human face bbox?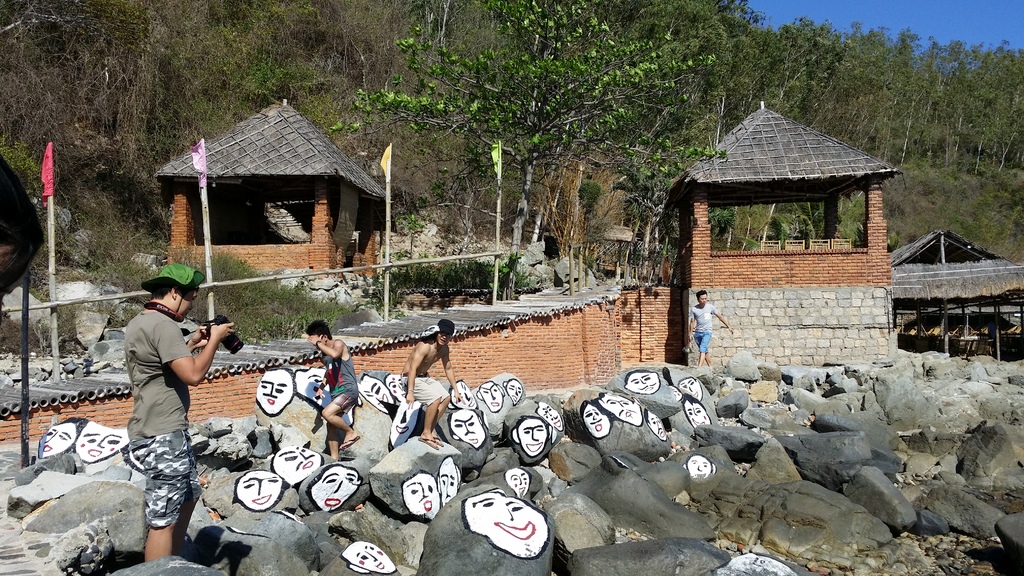
271/445/319/488
